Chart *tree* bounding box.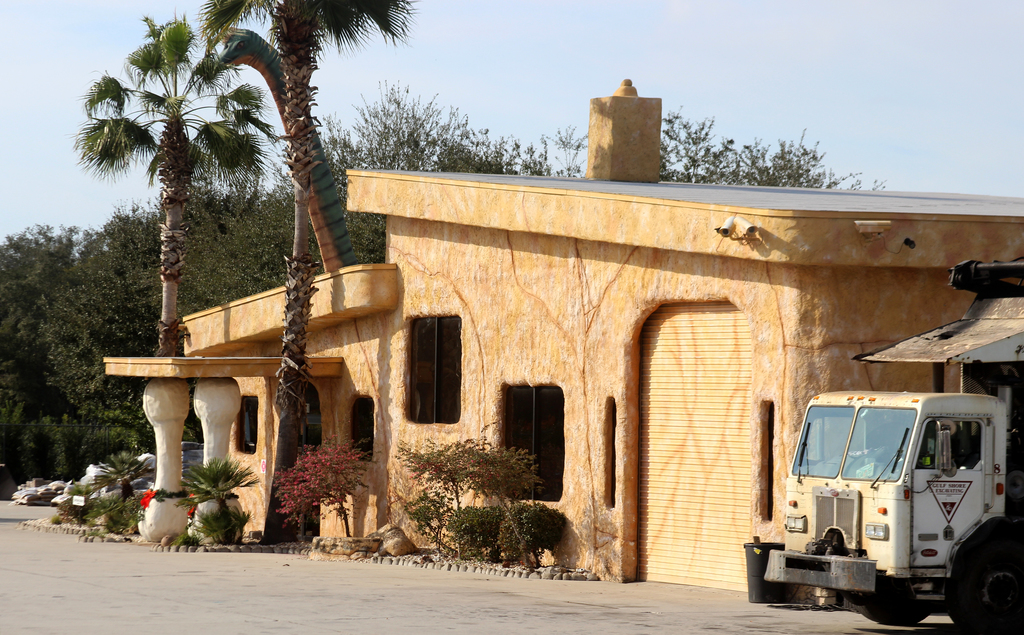
Charted: select_region(195, 0, 412, 541).
